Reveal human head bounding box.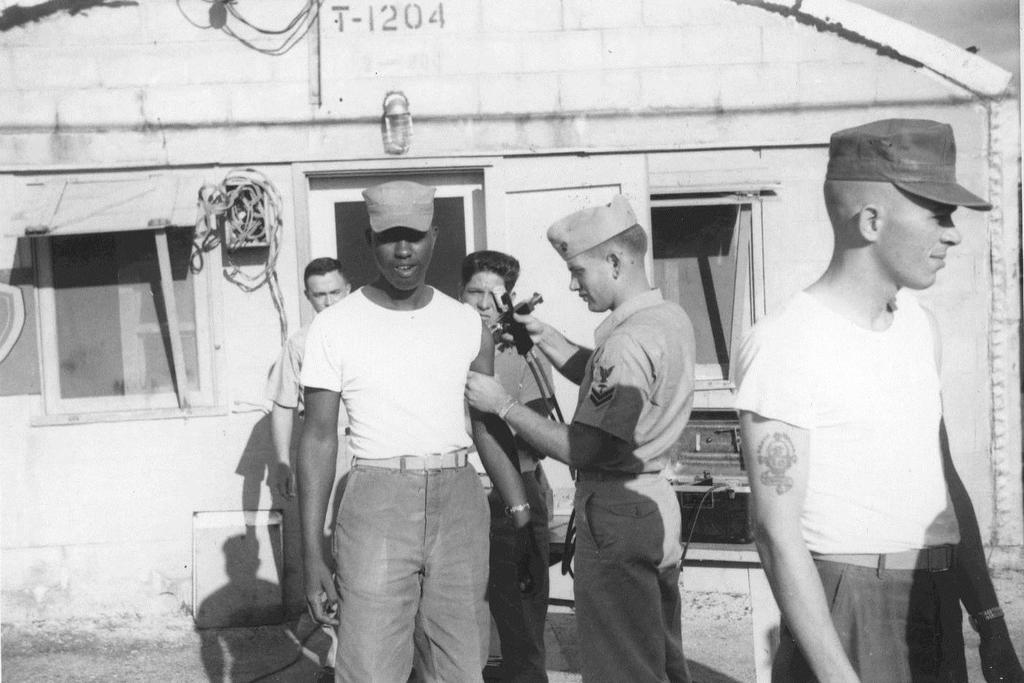
Revealed: locate(823, 116, 988, 287).
